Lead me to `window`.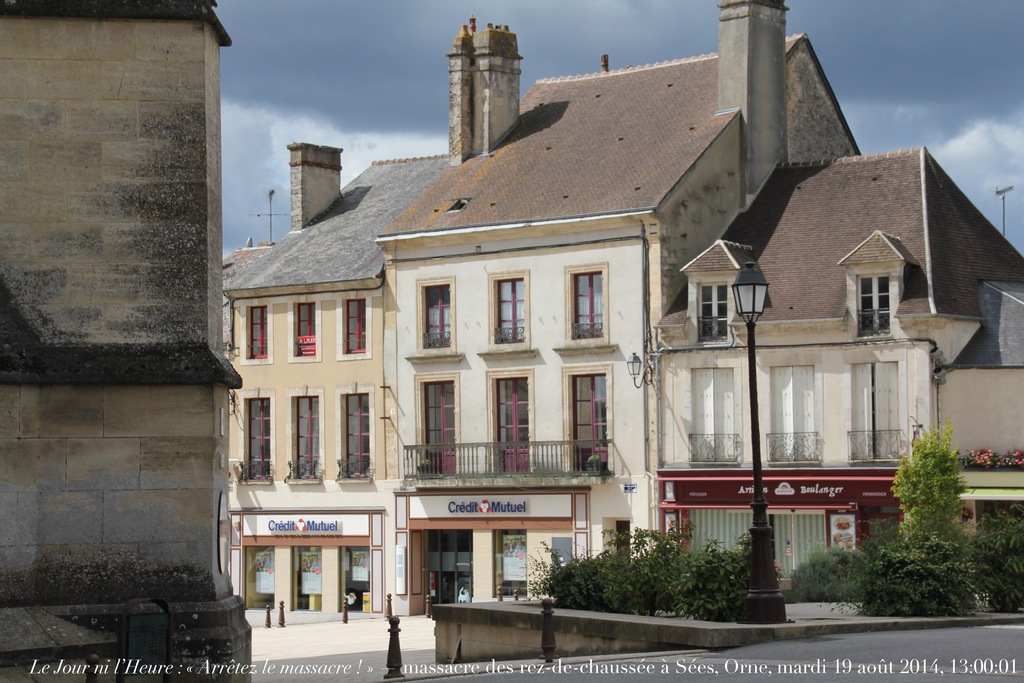
Lead to (x1=499, y1=281, x2=525, y2=346).
